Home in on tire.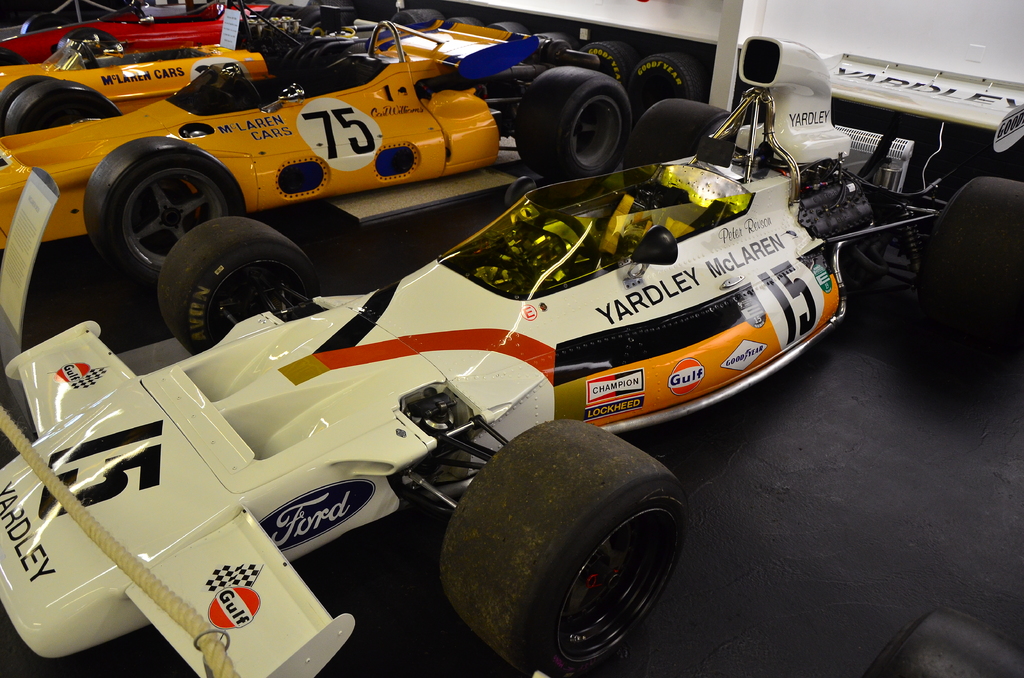
Homed in at locate(582, 42, 633, 87).
